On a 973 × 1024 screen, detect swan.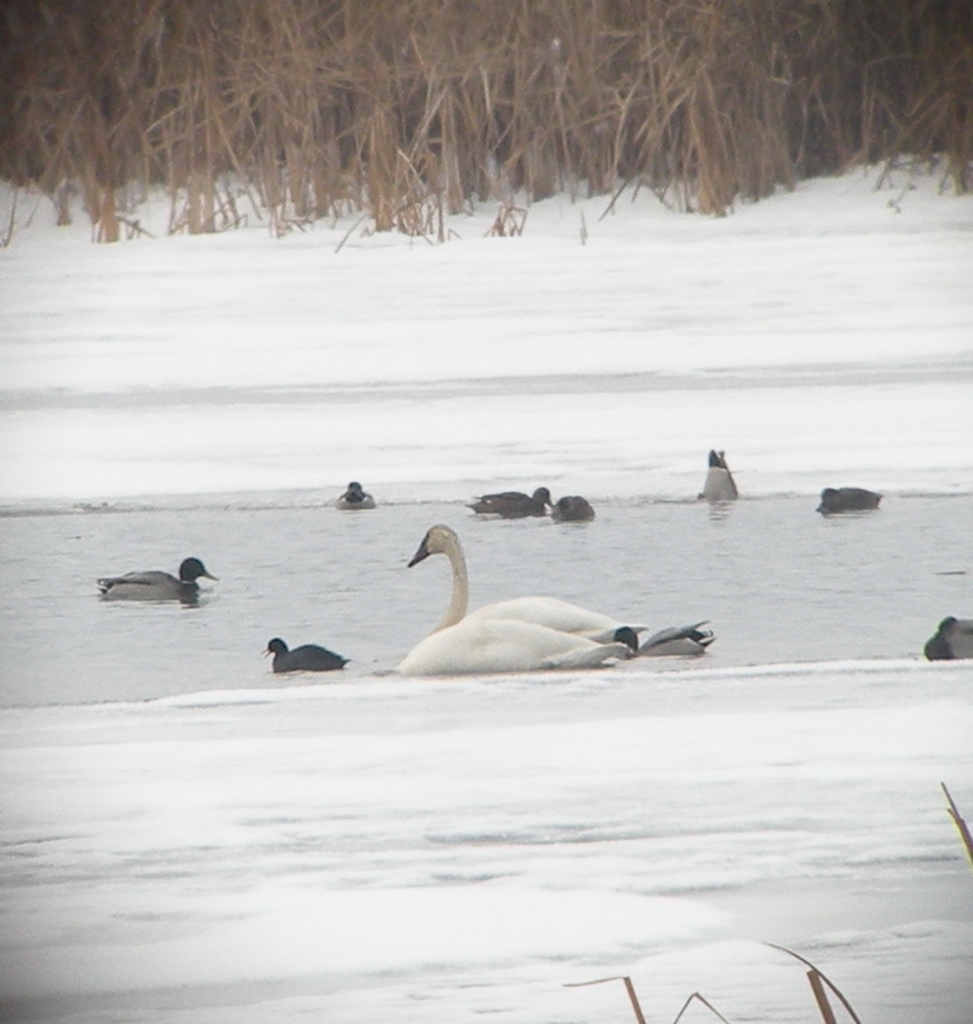
<bbox>811, 484, 881, 515</bbox>.
